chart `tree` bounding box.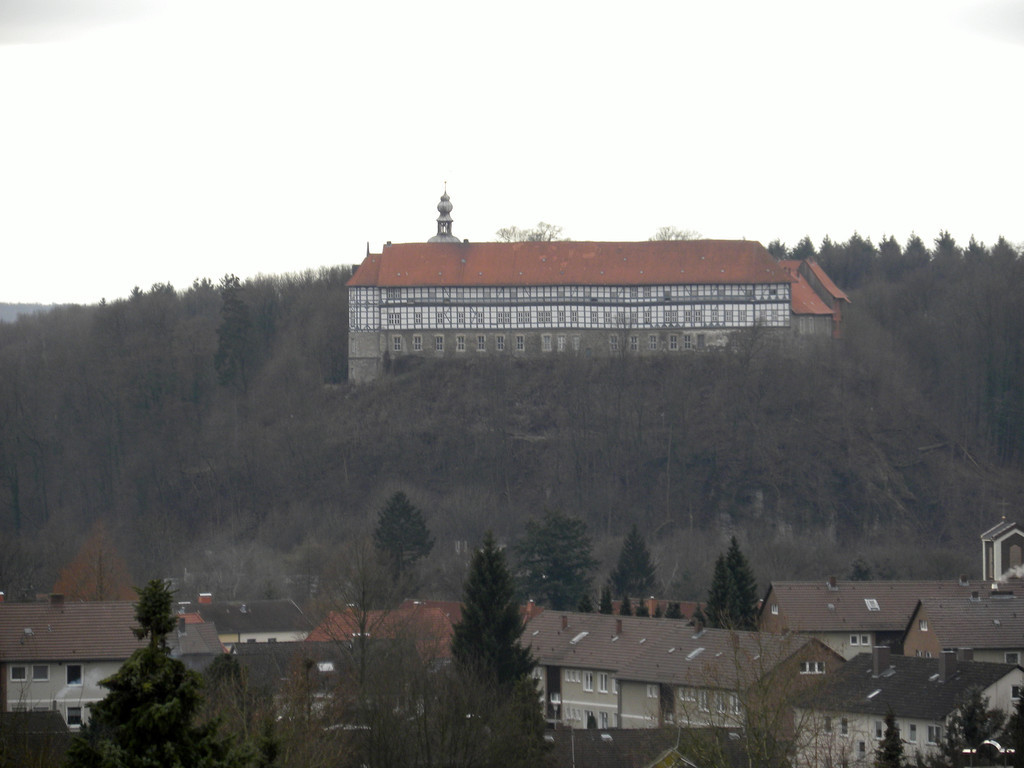
Charted: x1=192, y1=639, x2=372, y2=767.
